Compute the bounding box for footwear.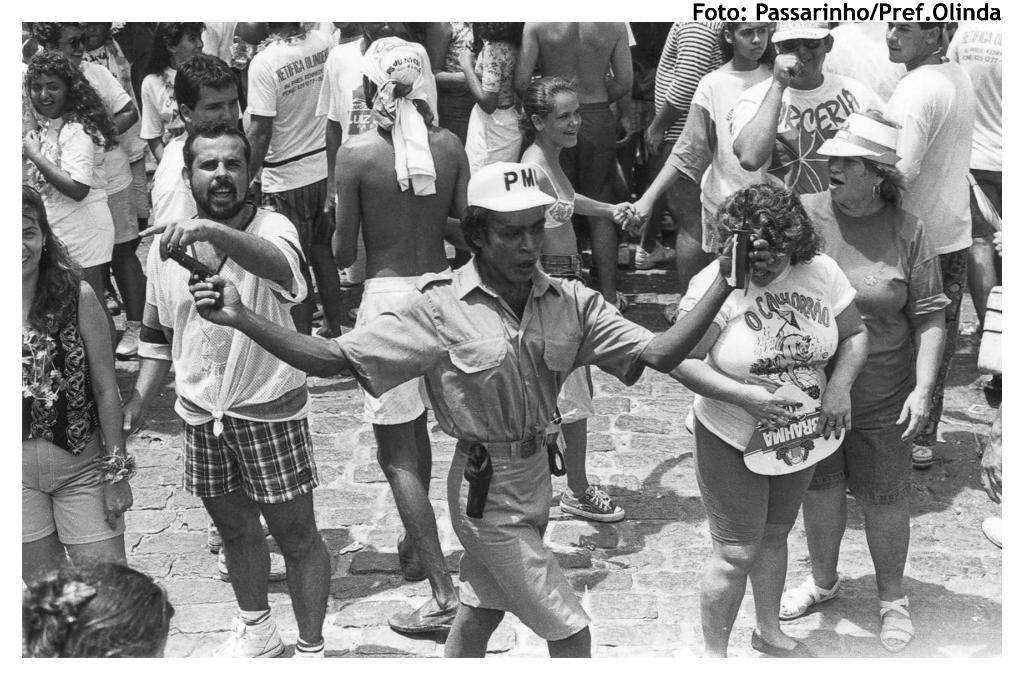
BBox(978, 512, 1005, 549).
